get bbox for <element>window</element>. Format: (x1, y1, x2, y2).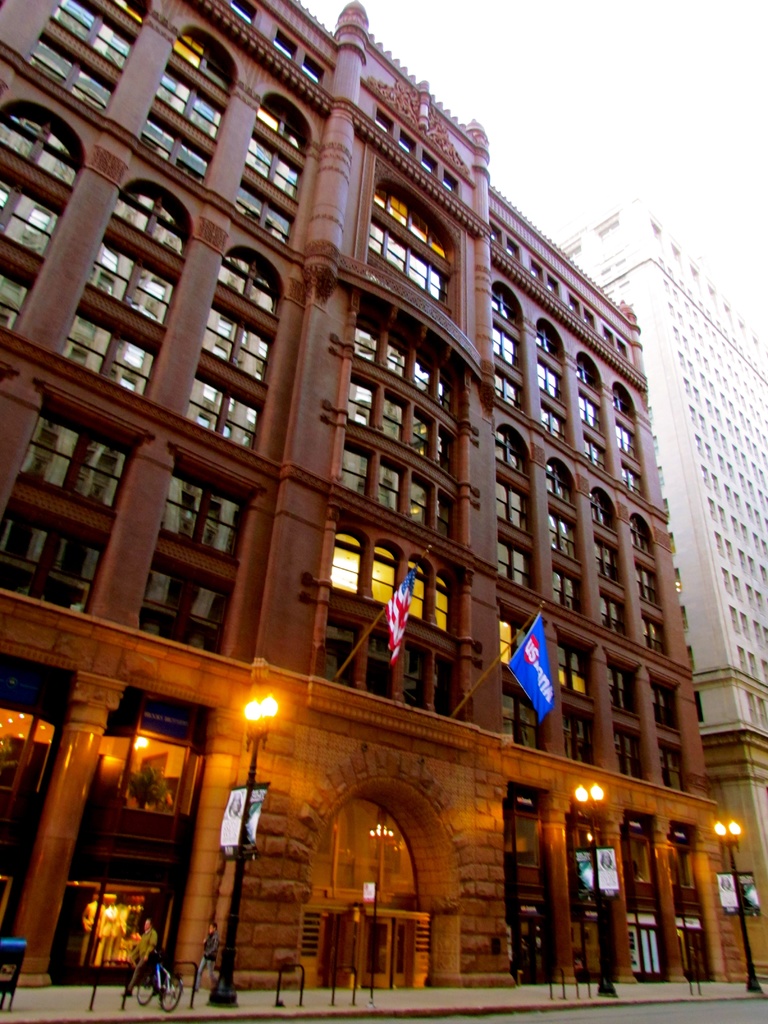
(188, 247, 282, 442).
